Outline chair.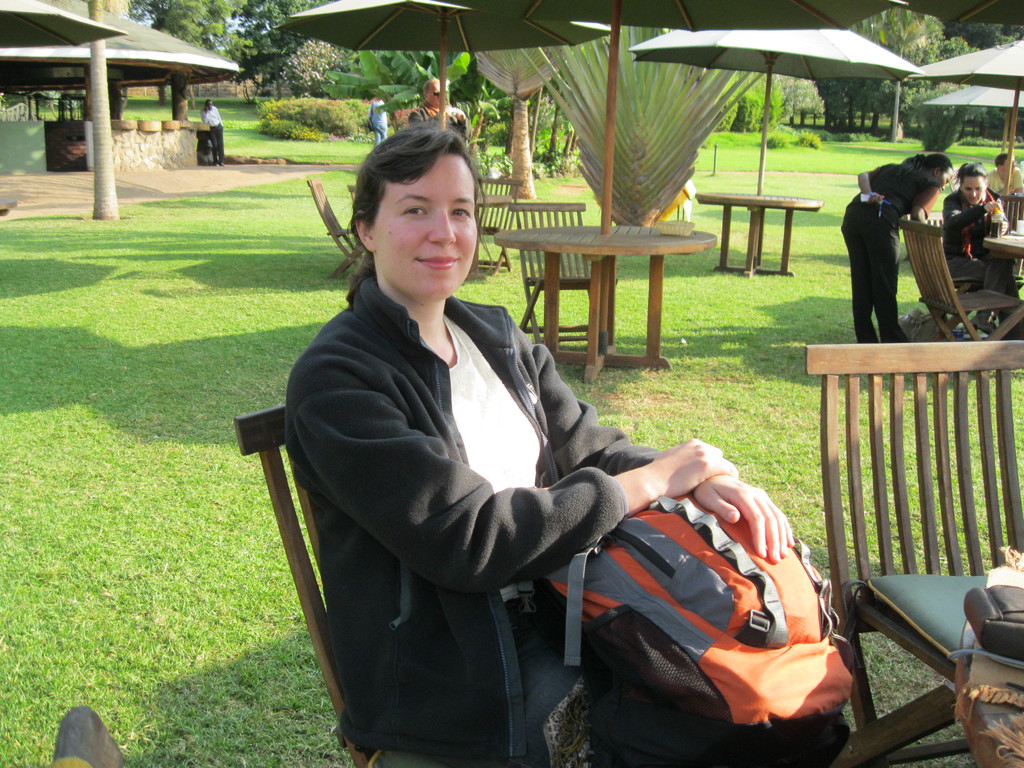
Outline: locate(305, 176, 369, 279).
